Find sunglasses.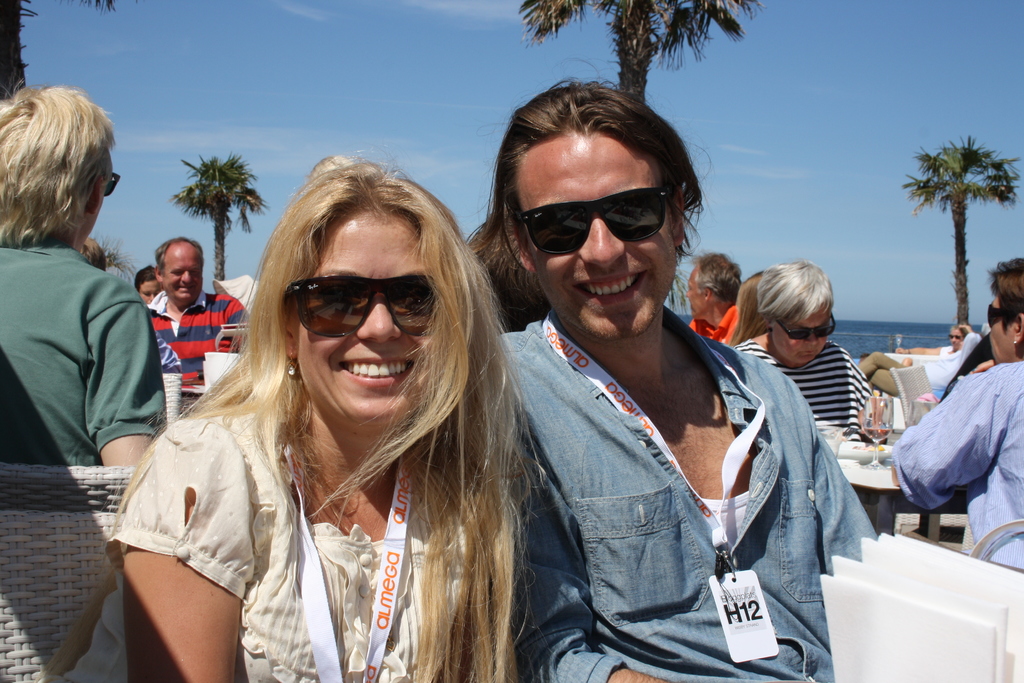
rect(278, 273, 439, 345).
